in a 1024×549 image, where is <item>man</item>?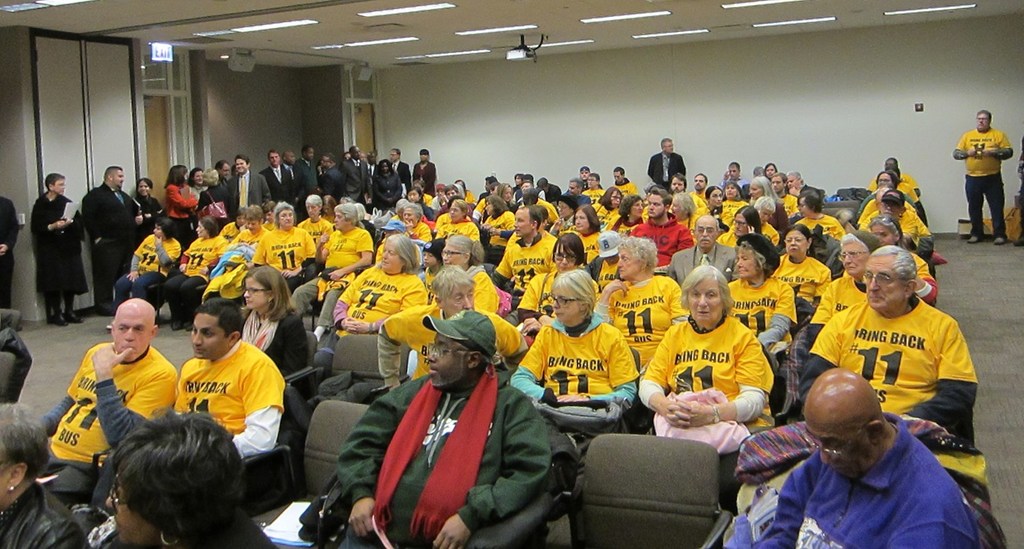
detection(336, 306, 556, 548).
